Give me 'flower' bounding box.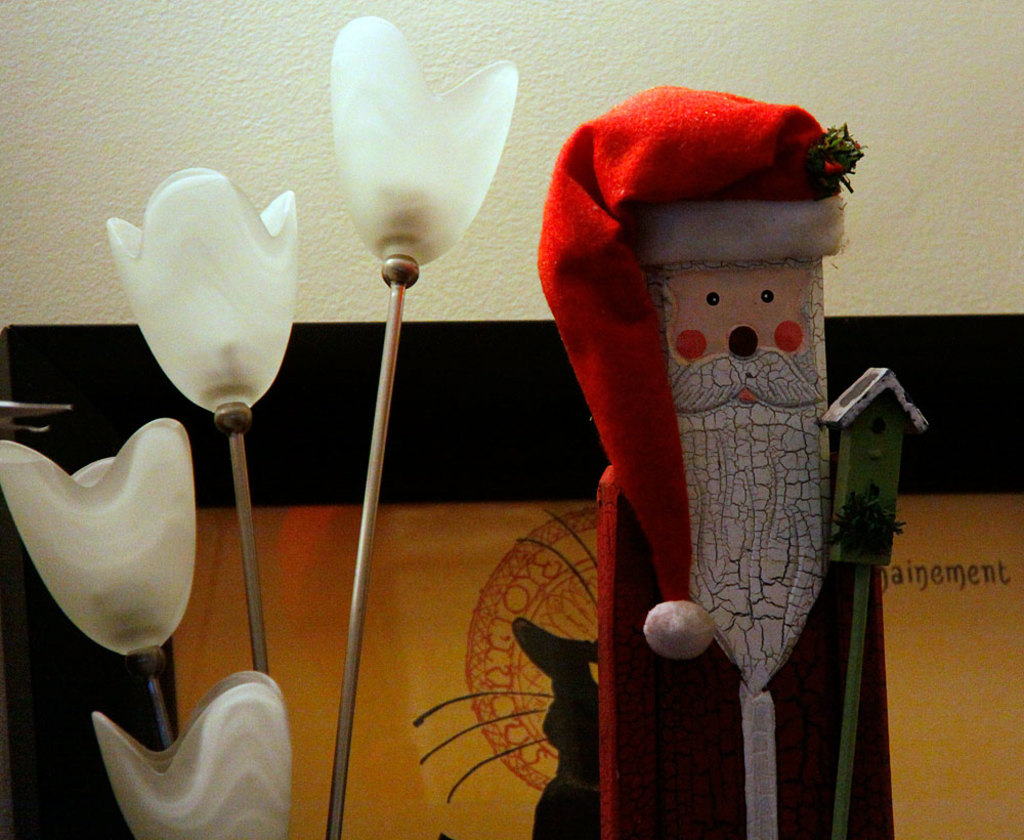
bbox=(343, 5, 531, 298).
